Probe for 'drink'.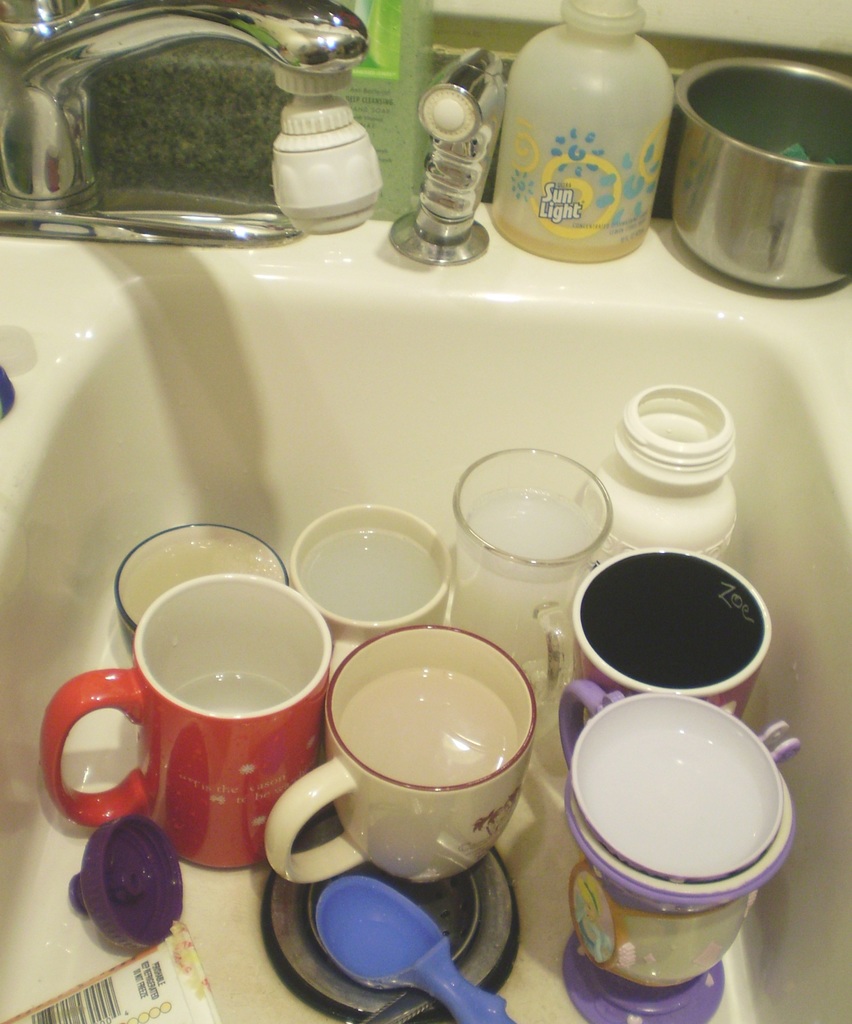
Probe result: x1=299 y1=528 x2=441 y2=625.
